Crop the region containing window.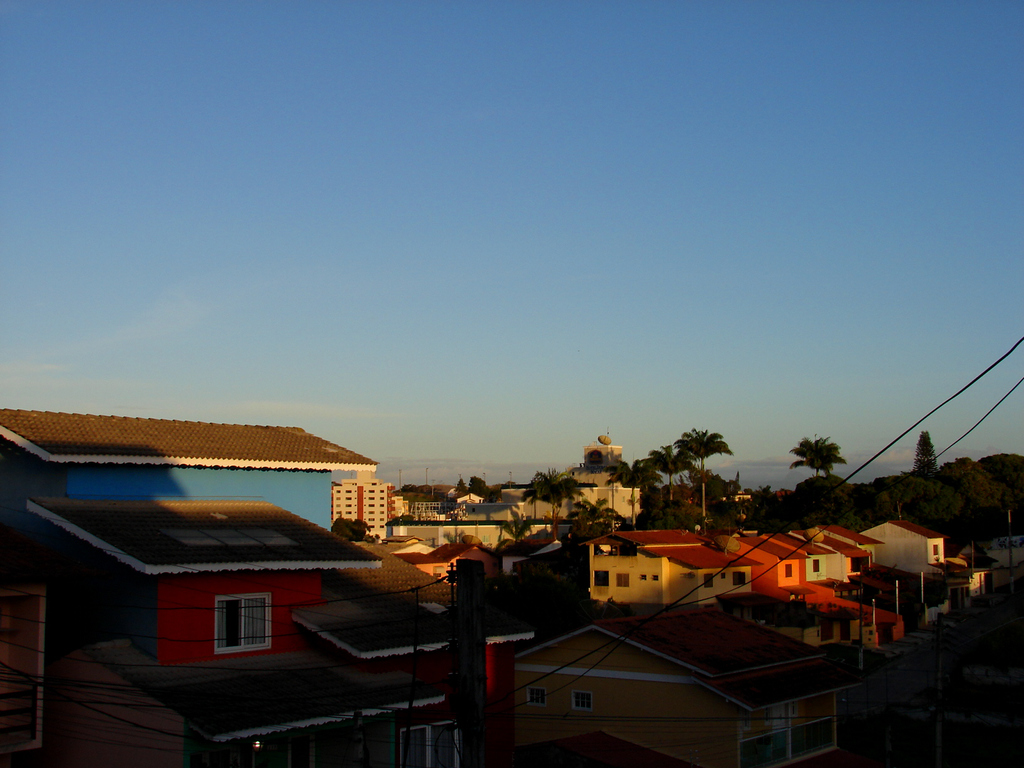
Crop region: bbox=[615, 570, 631, 590].
